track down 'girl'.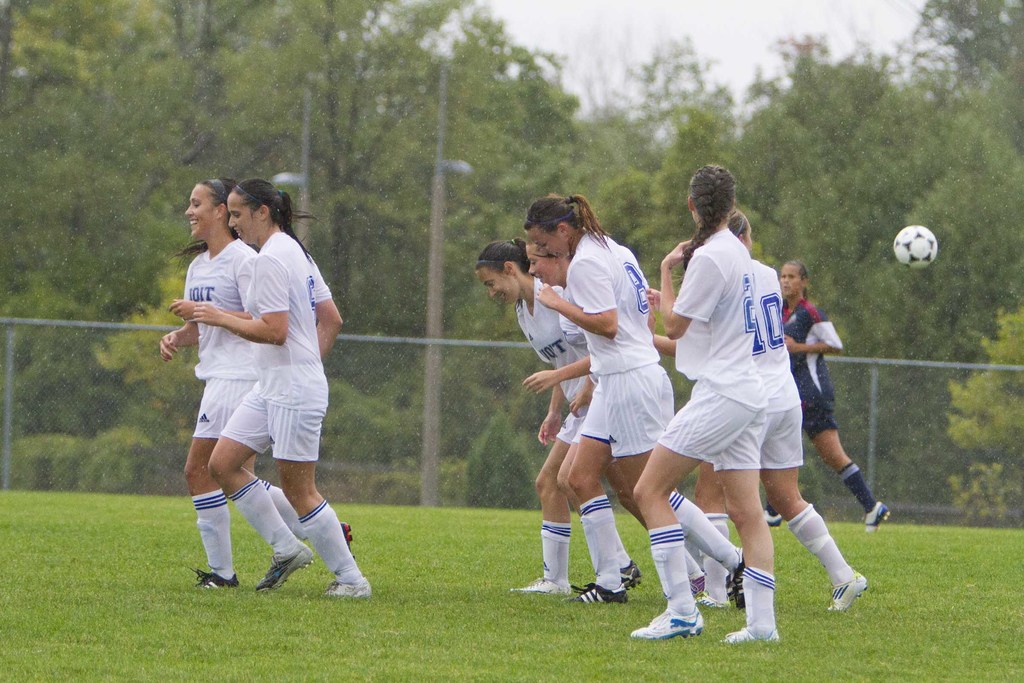
Tracked to bbox=[198, 176, 385, 597].
